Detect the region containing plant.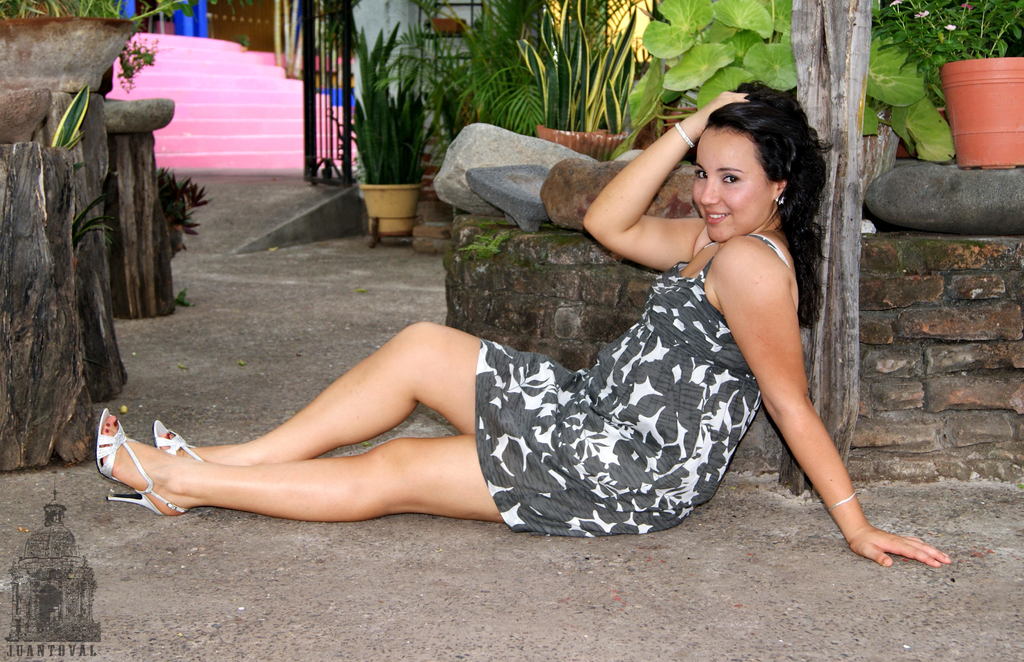
[left=73, top=160, right=86, bottom=174].
